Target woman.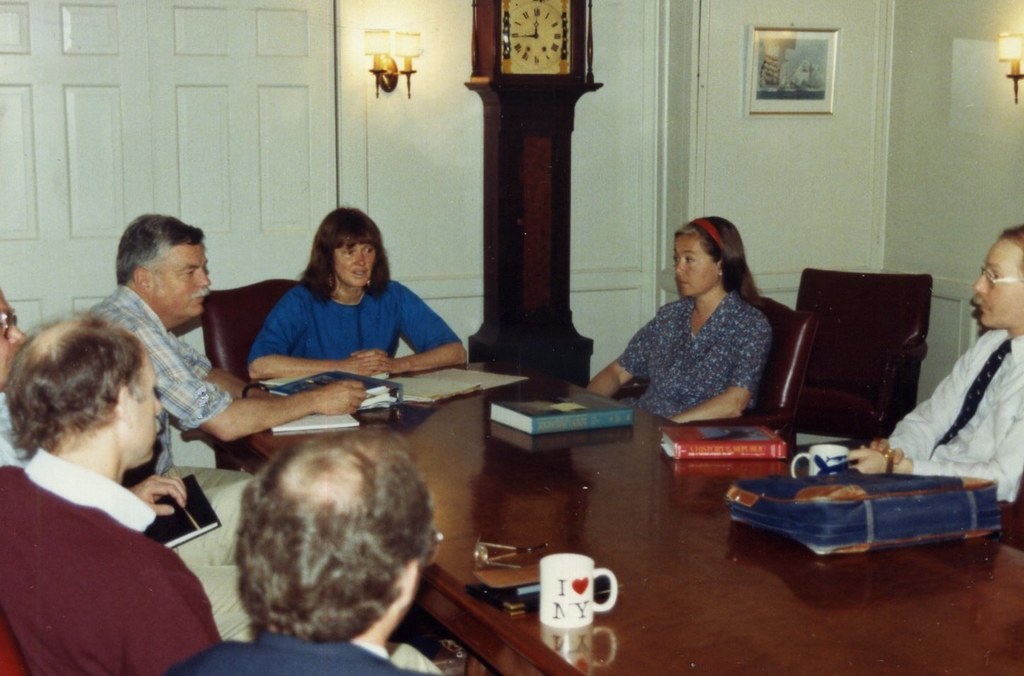
Target region: box=[247, 201, 467, 381].
